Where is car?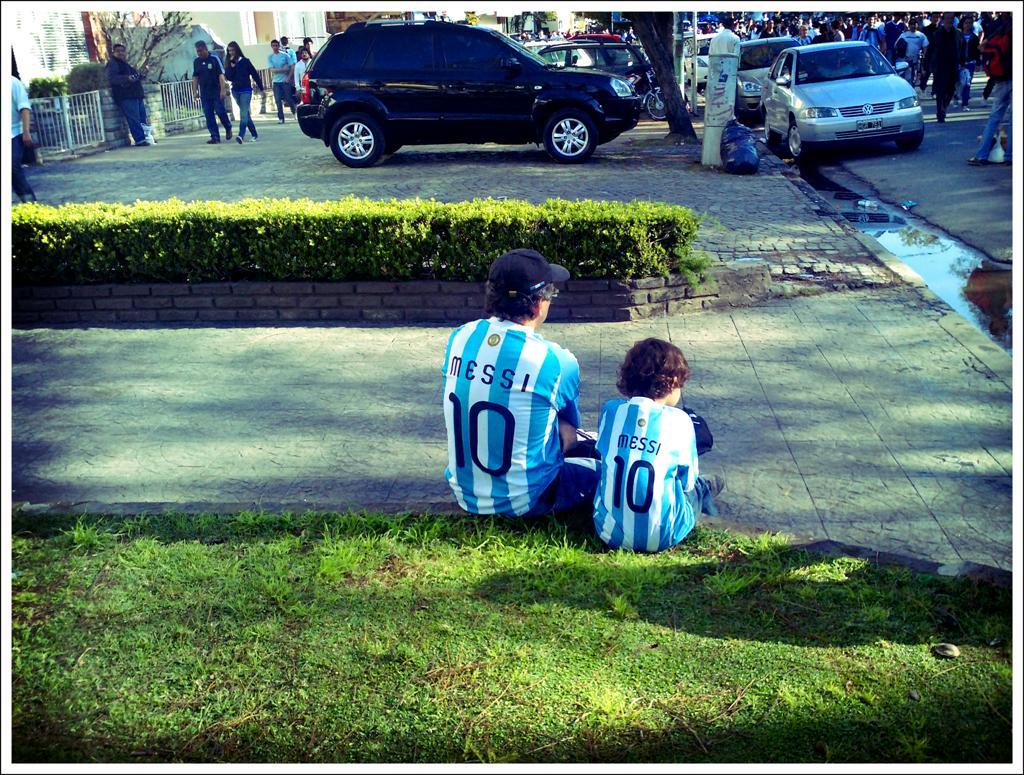
<region>540, 31, 654, 96</region>.
